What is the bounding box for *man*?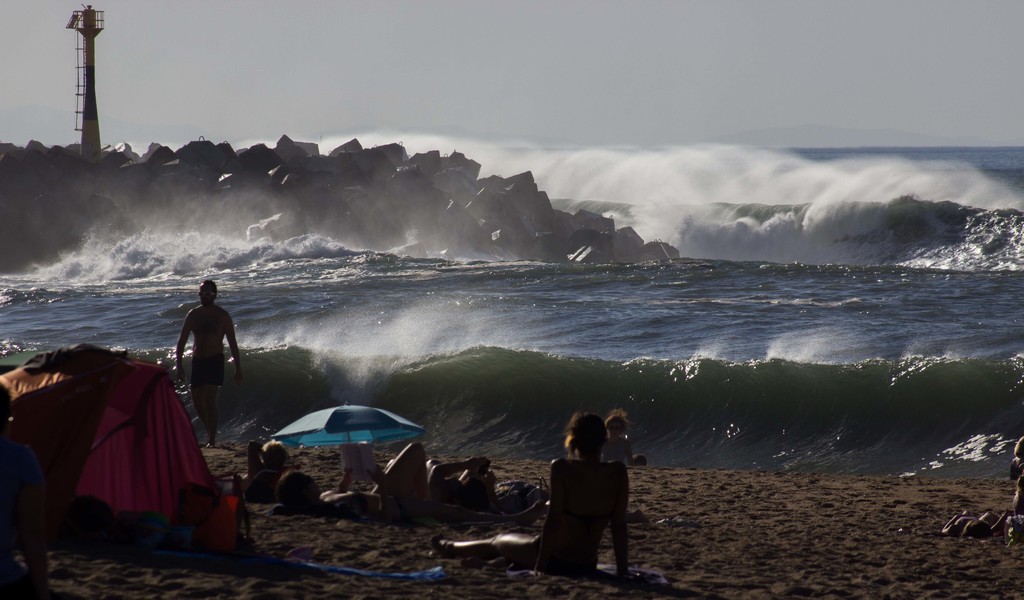
[x1=165, y1=286, x2=231, y2=441].
